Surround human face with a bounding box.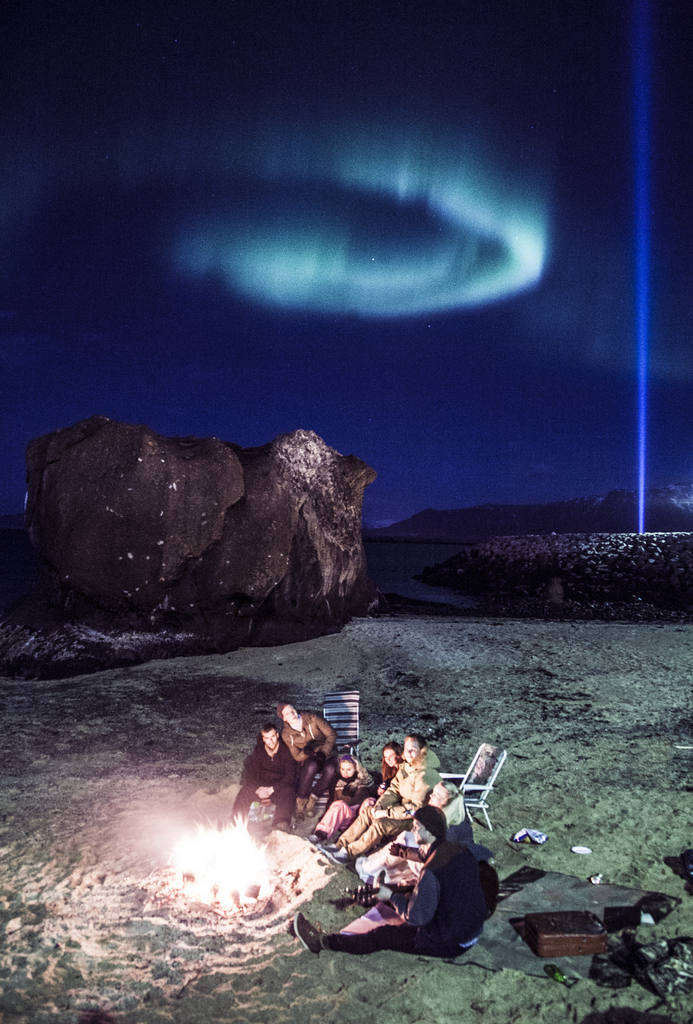
<region>339, 762, 354, 780</region>.
